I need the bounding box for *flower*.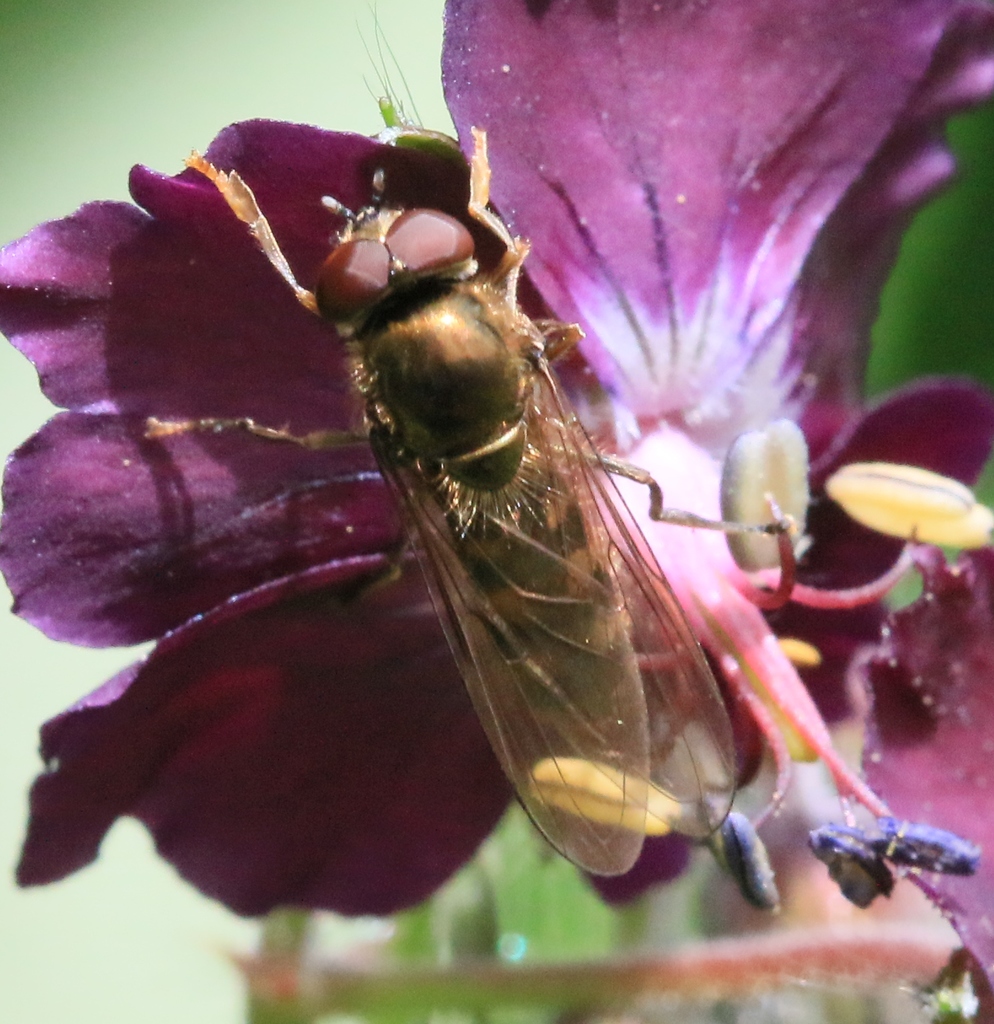
Here it is: [left=0, top=0, right=993, bottom=916].
